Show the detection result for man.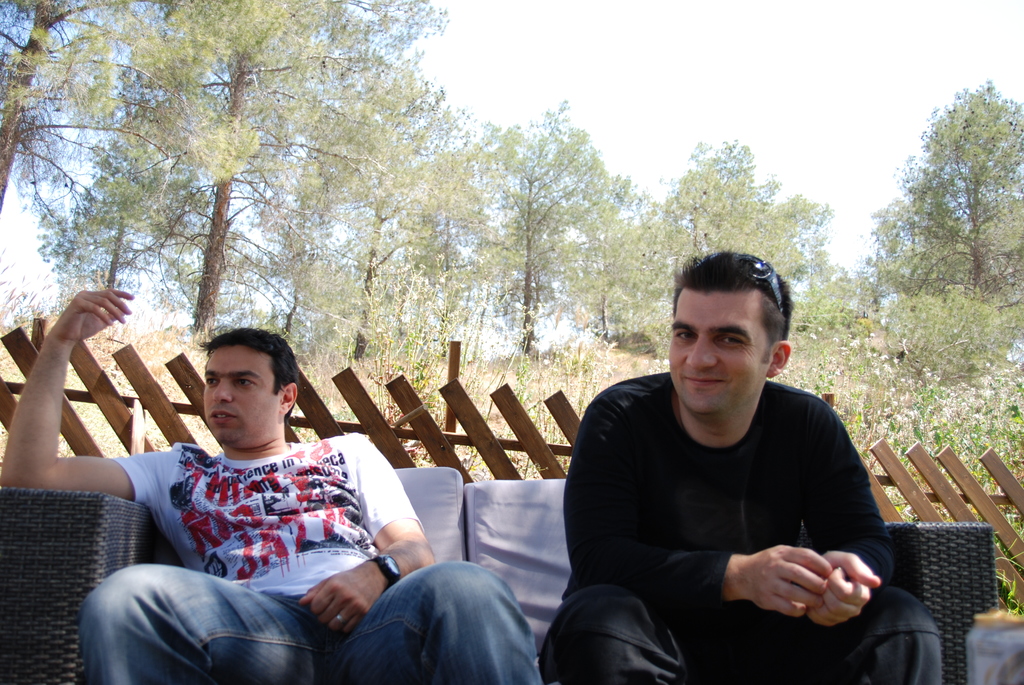
l=532, t=256, r=911, b=678.
